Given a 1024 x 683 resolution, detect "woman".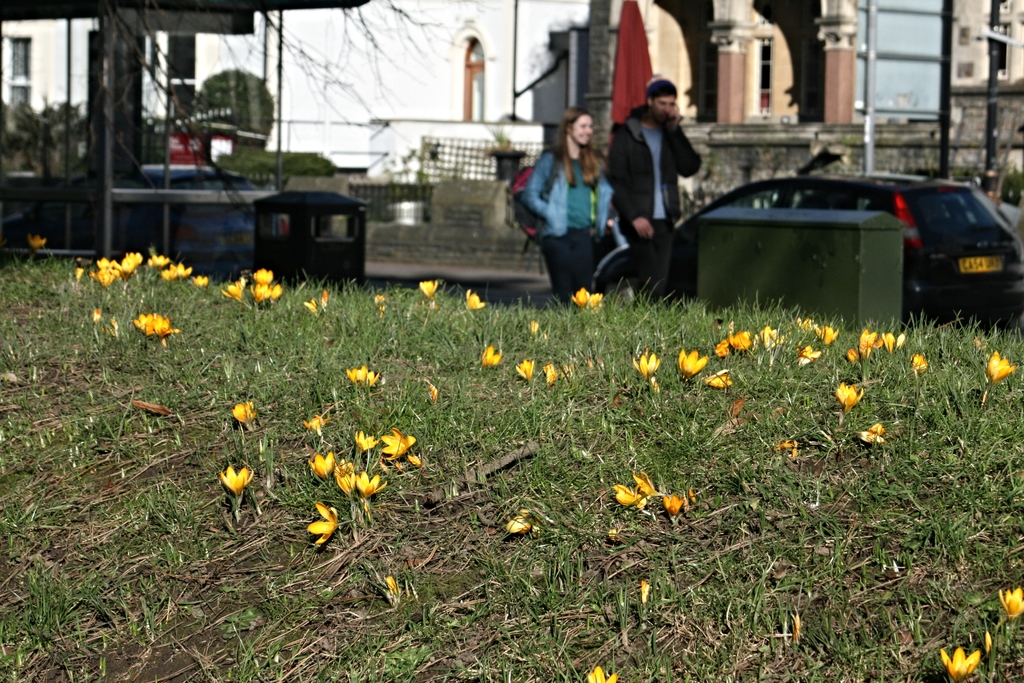
Rect(524, 112, 620, 304).
